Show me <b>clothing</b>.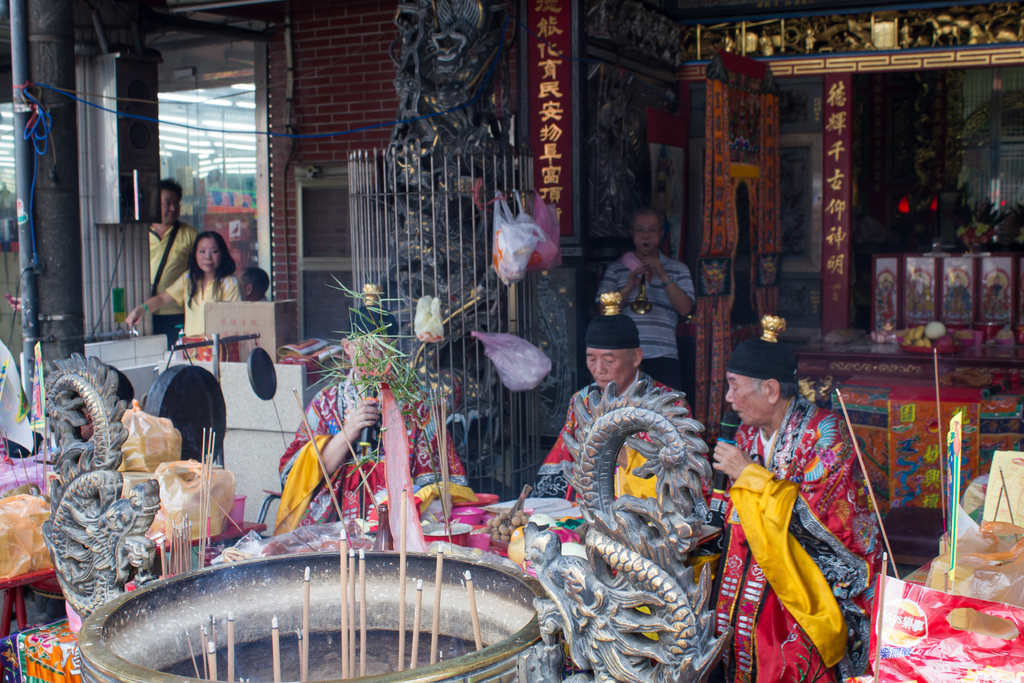
<b>clothing</b> is here: Rect(726, 432, 861, 682).
